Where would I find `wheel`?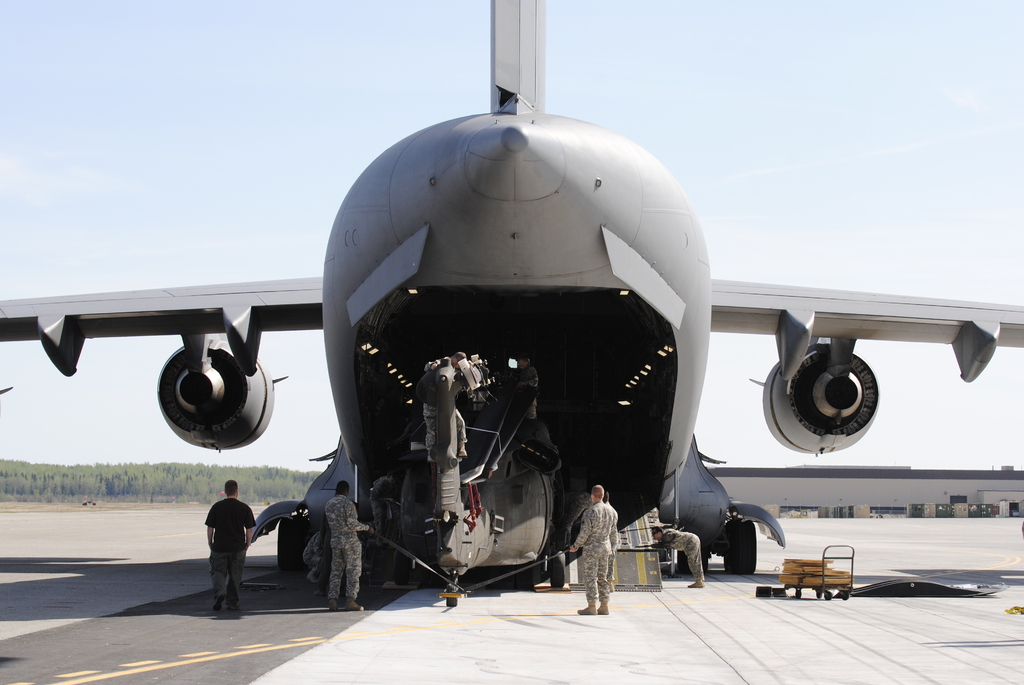
At bbox(276, 518, 308, 585).
